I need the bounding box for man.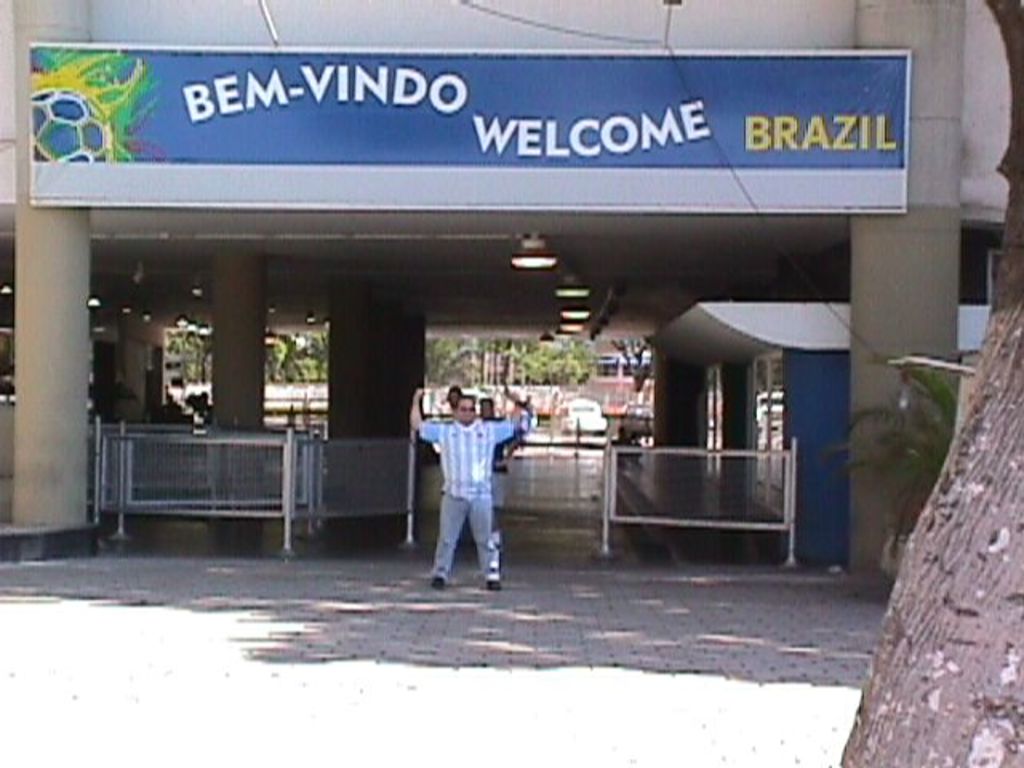
Here it is: (416,382,514,600).
